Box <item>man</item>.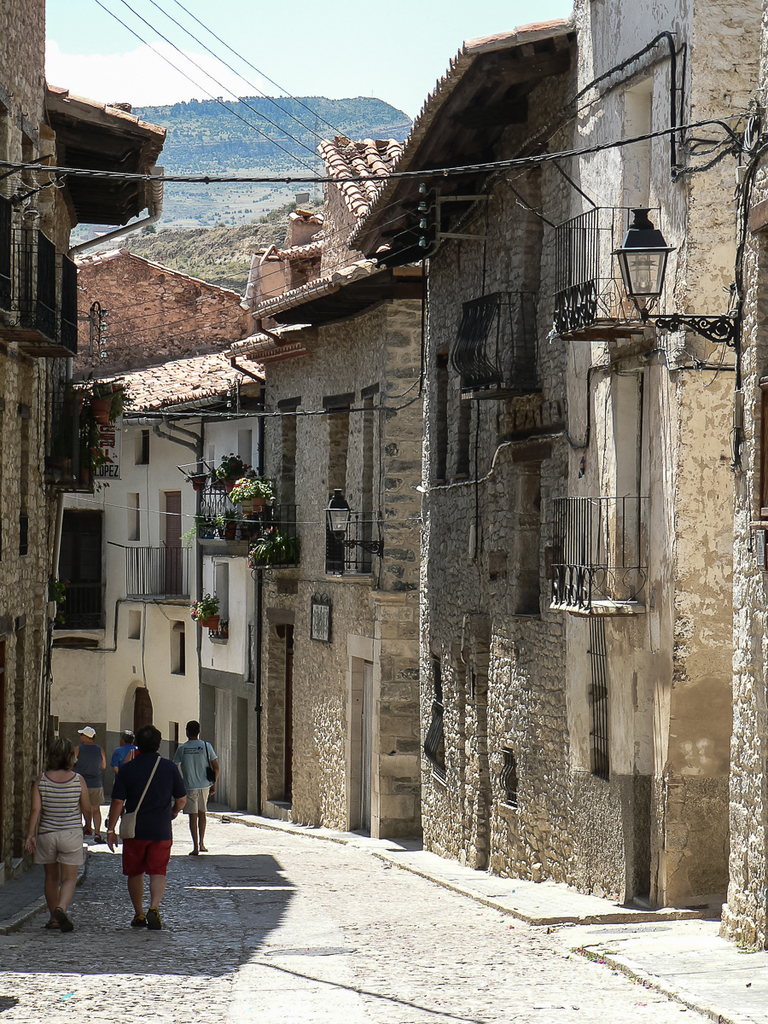
x1=67, y1=724, x2=110, y2=841.
